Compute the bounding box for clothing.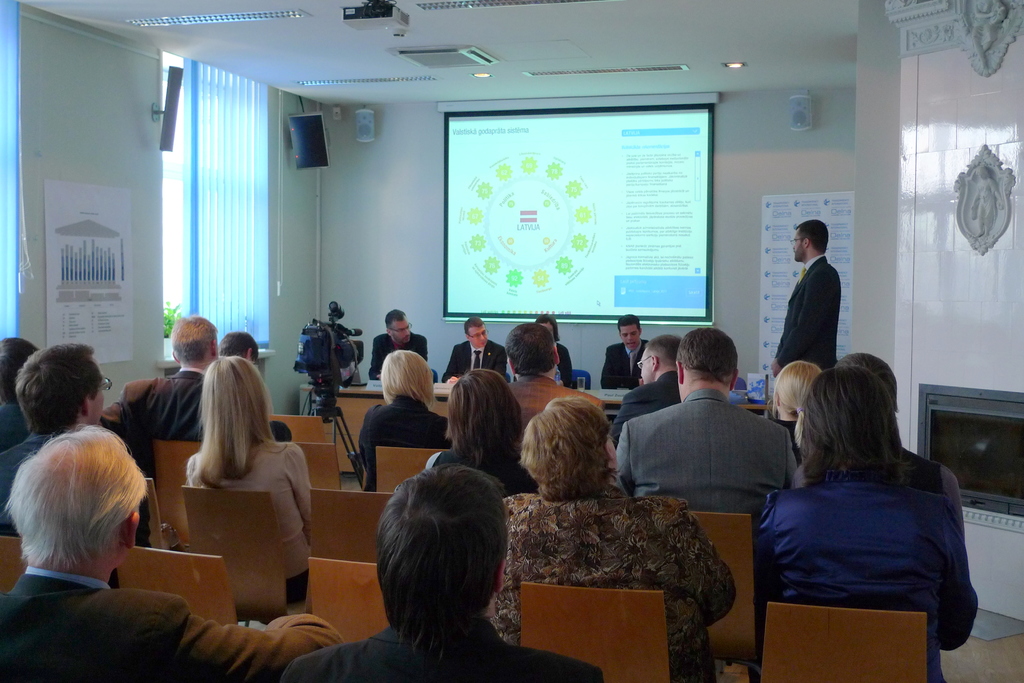
598/337/650/390.
